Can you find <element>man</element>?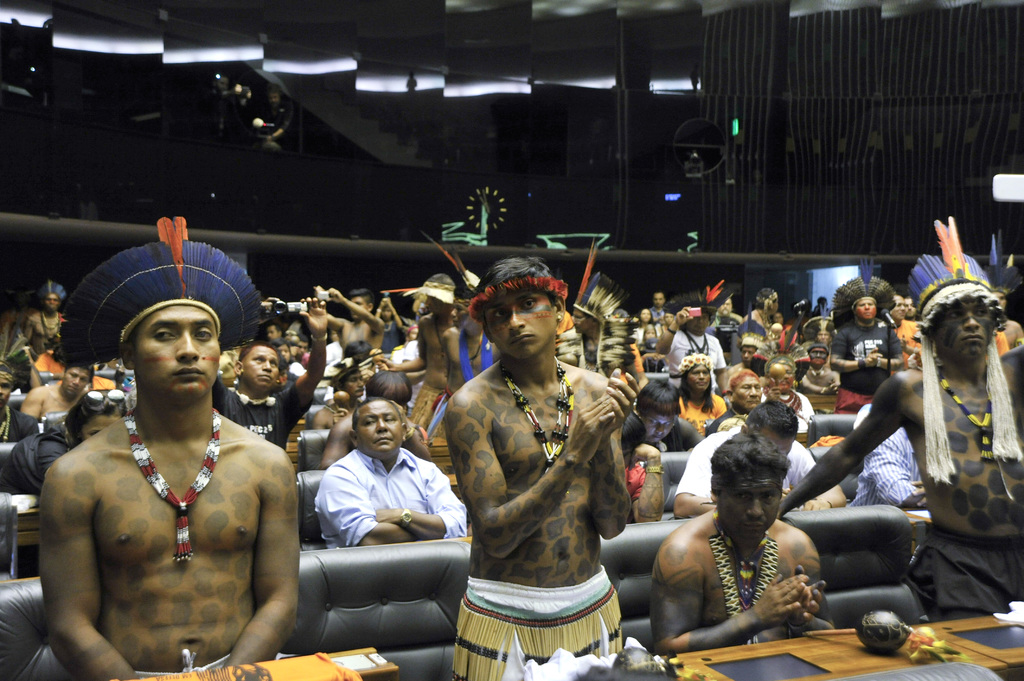
Yes, bounding box: region(22, 362, 95, 419).
